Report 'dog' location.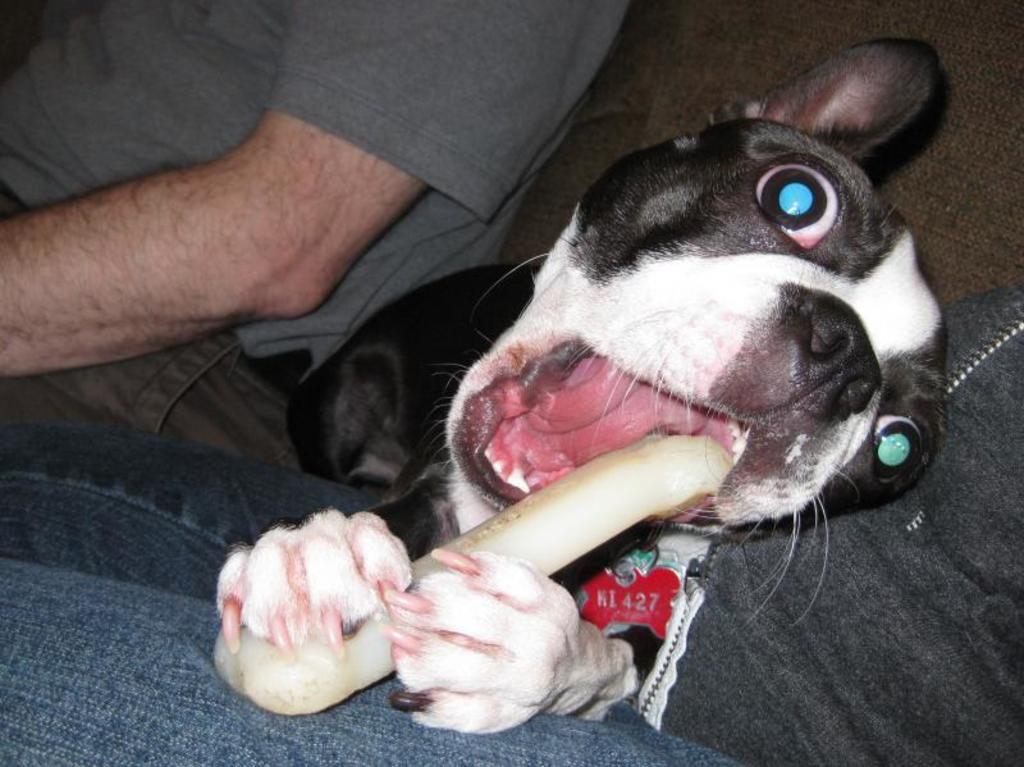
Report: (216, 37, 948, 735).
